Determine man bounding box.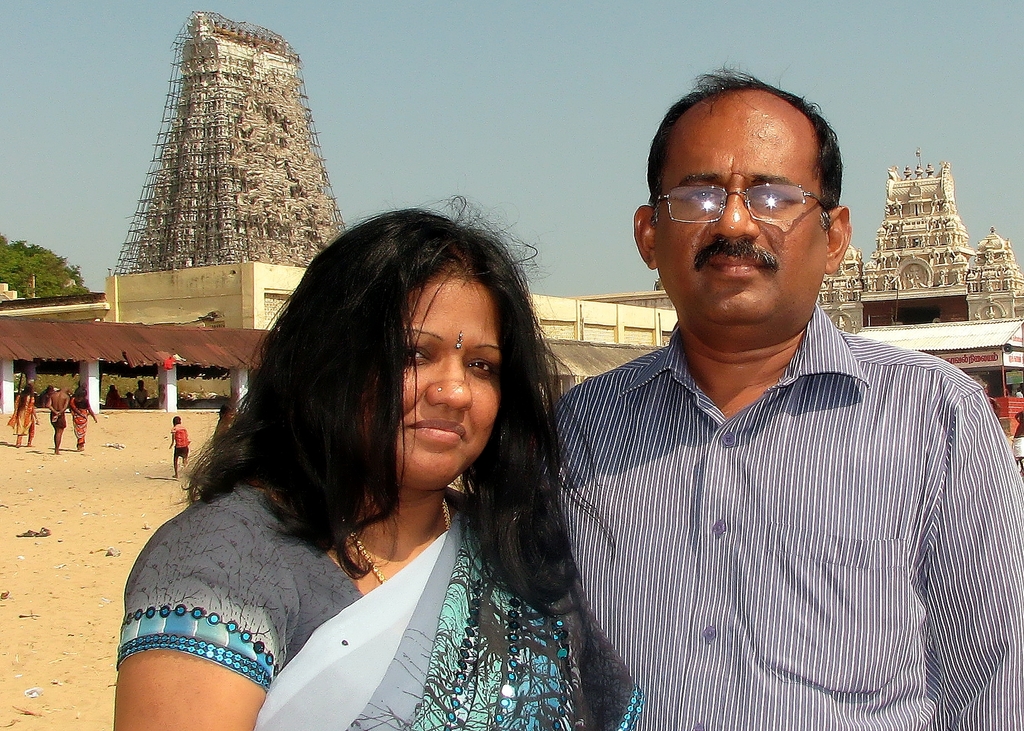
Determined: [x1=541, y1=65, x2=1023, y2=730].
